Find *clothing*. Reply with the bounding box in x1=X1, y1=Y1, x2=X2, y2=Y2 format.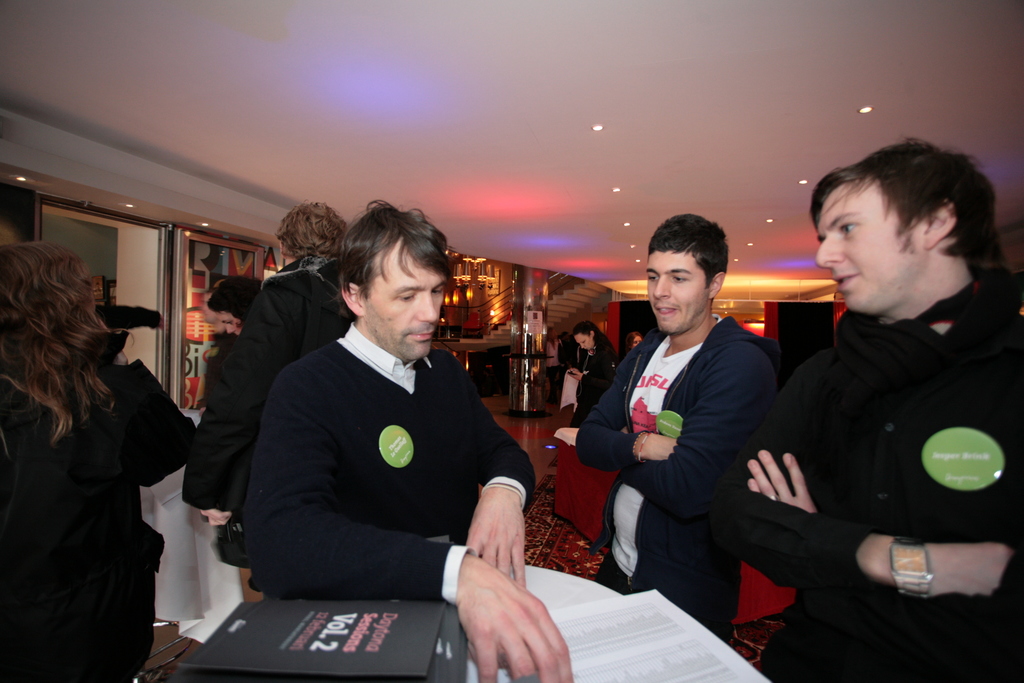
x1=557, y1=317, x2=758, y2=630.
